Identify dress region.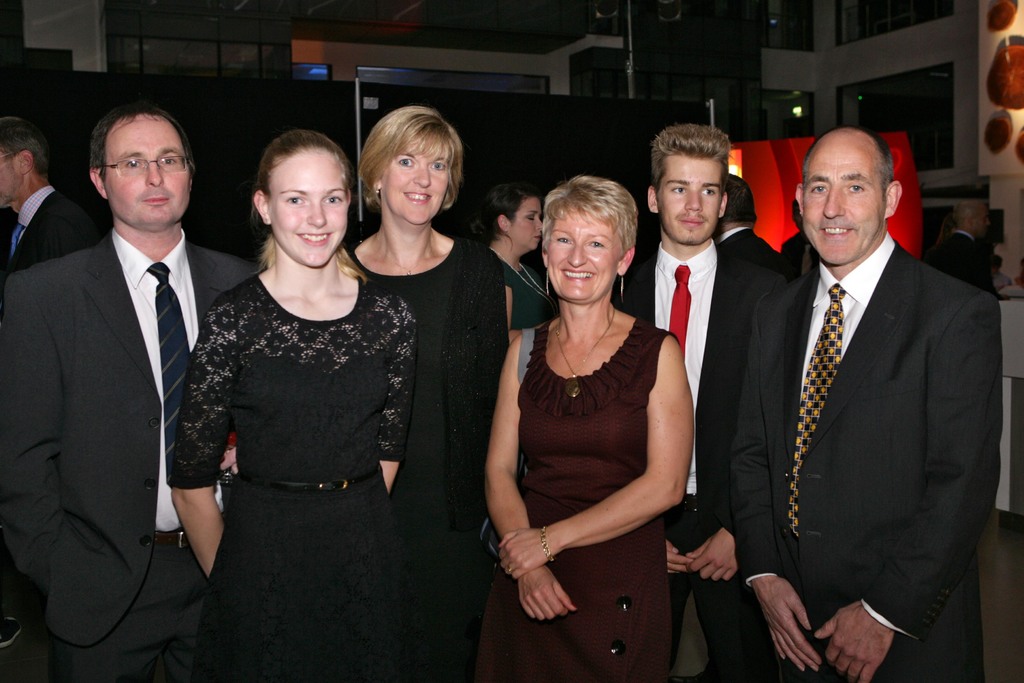
Region: Rect(468, 318, 680, 682).
